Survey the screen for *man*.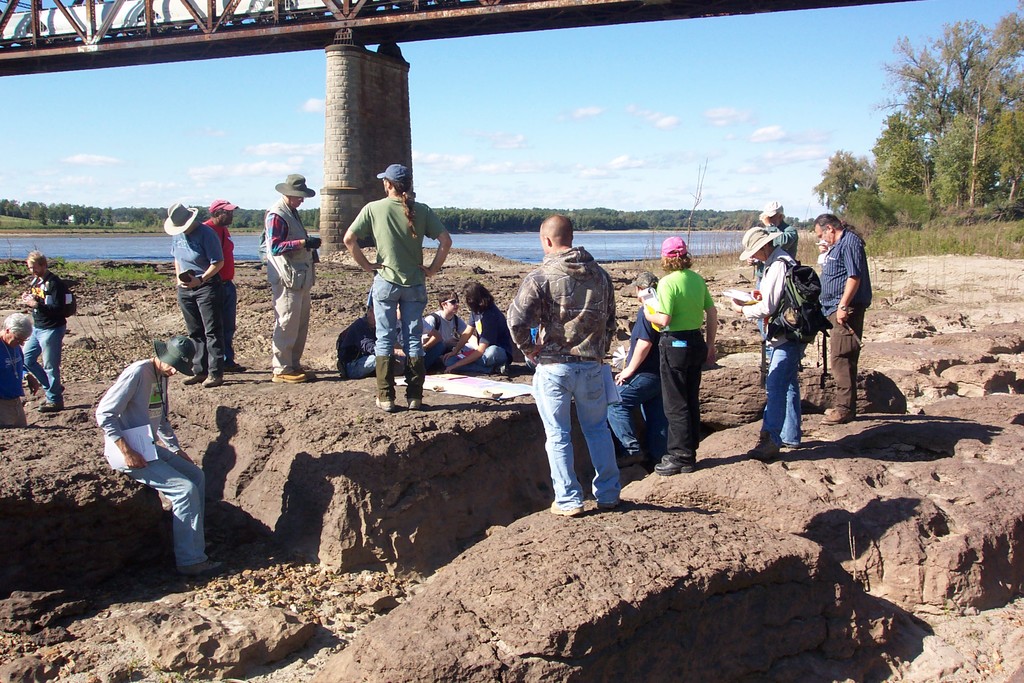
Survey found: <bbox>8, 245, 70, 419</bbox>.
